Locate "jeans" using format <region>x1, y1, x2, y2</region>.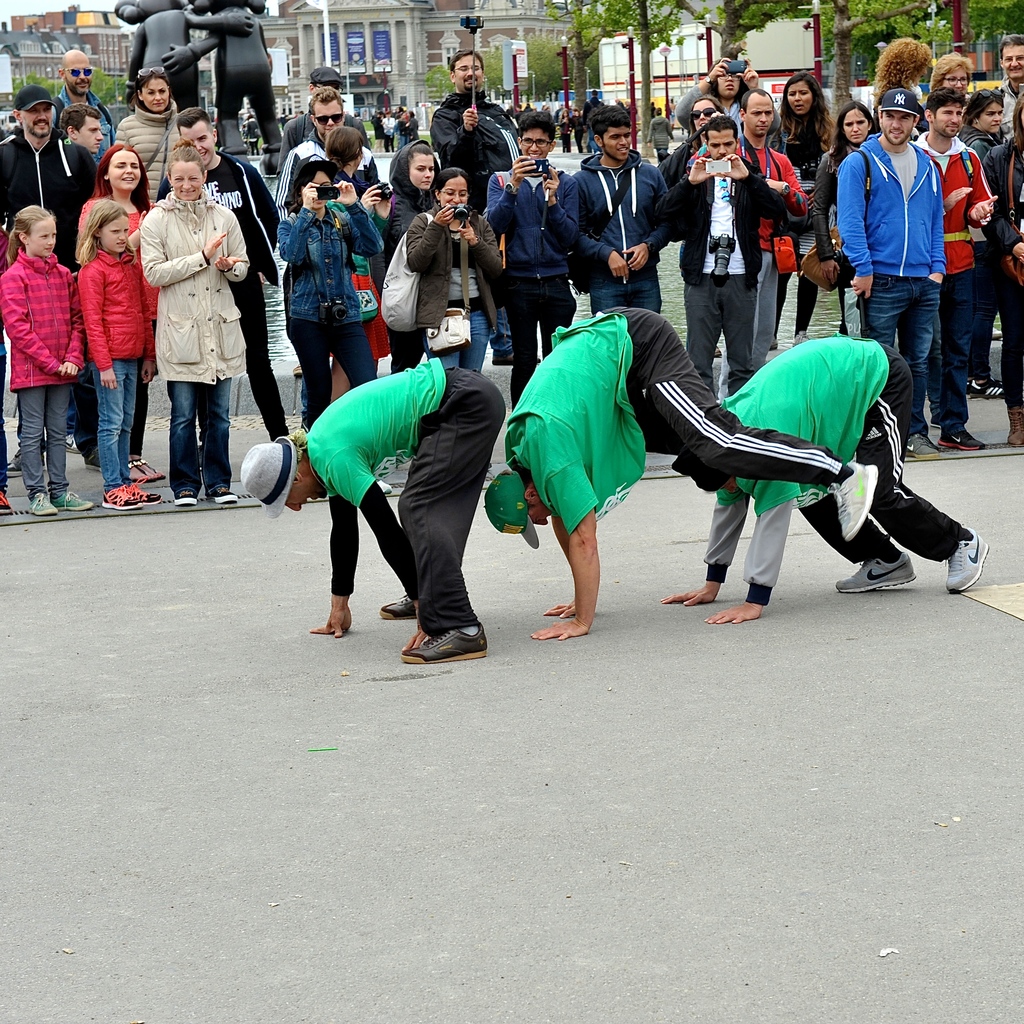
<region>867, 260, 961, 445</region>.
